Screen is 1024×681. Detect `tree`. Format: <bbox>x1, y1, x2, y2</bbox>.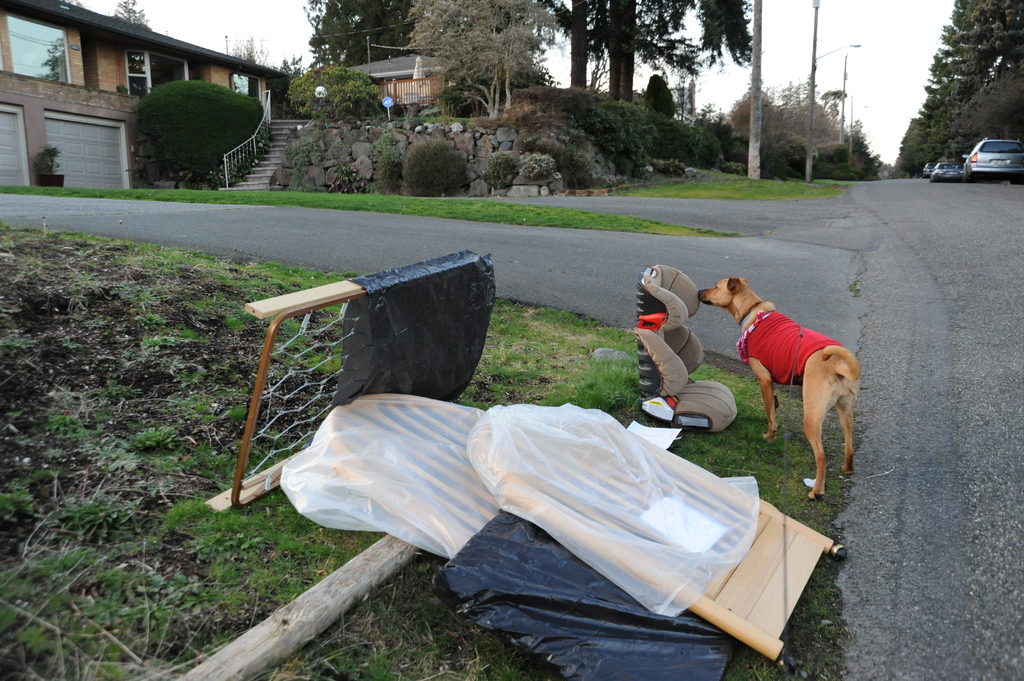
<bbox>532, 0, 760, 105</bbox>.
